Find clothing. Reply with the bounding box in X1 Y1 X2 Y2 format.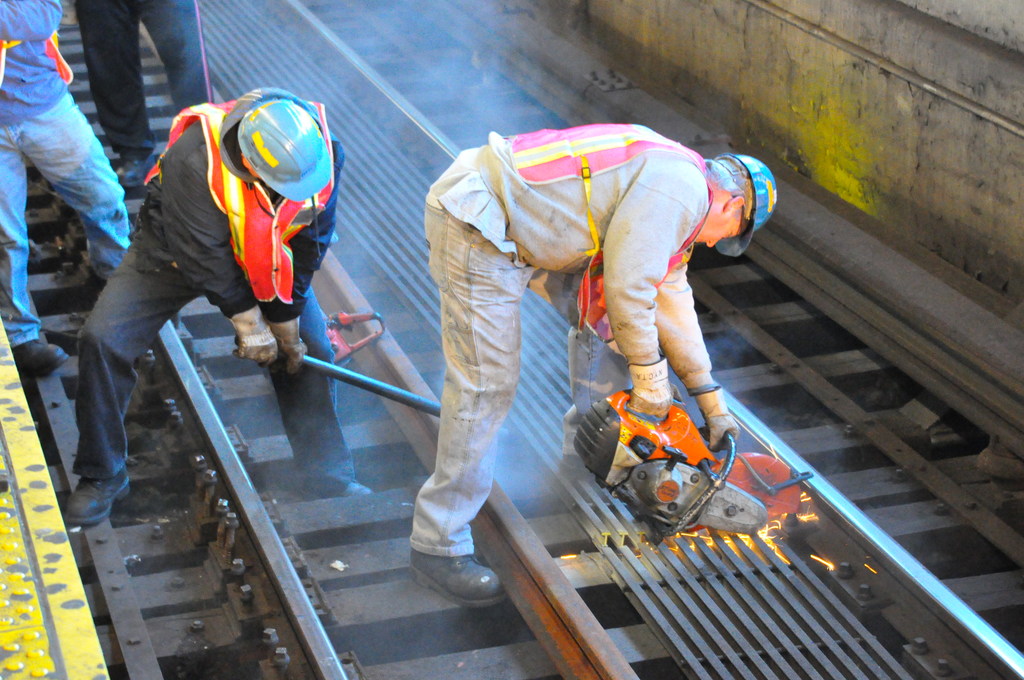
73 103 356 497.
